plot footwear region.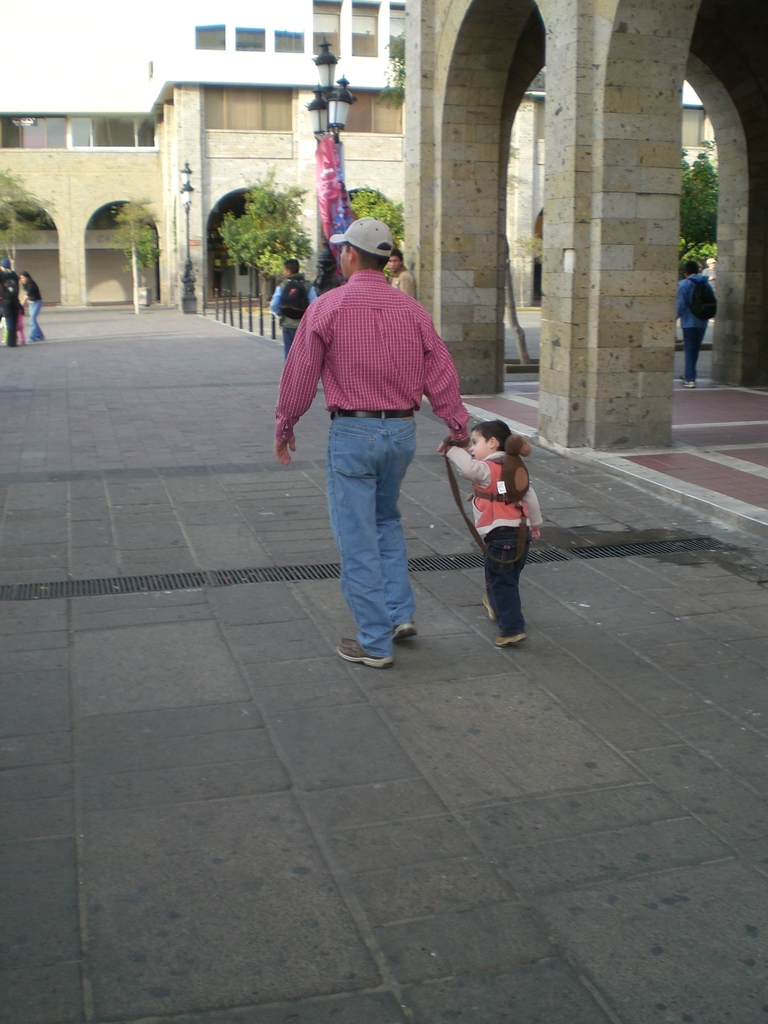
Plotted at (492,630,525,648).
